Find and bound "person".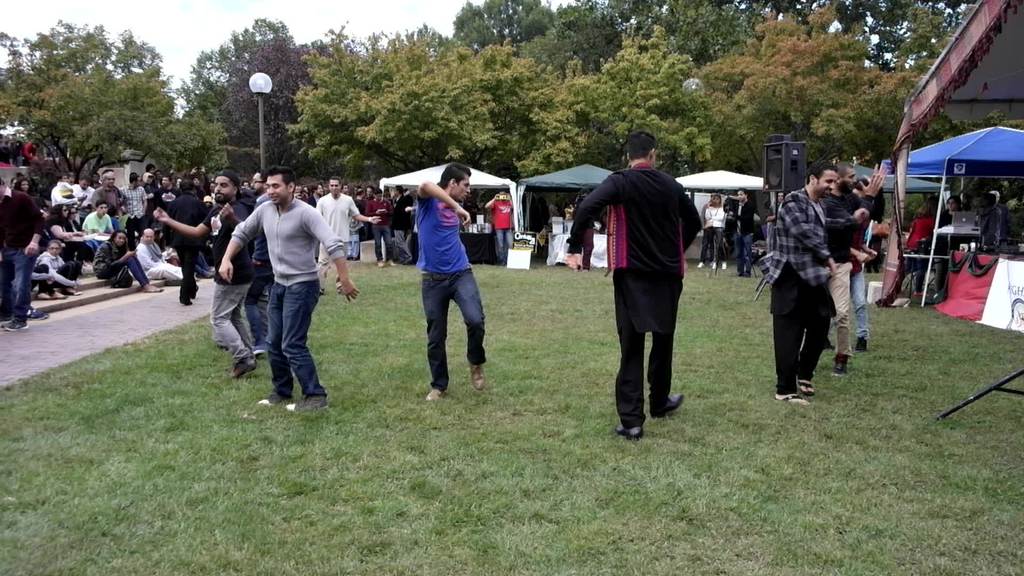
Bound: left=795, top=159, right=886, bottom=376.
